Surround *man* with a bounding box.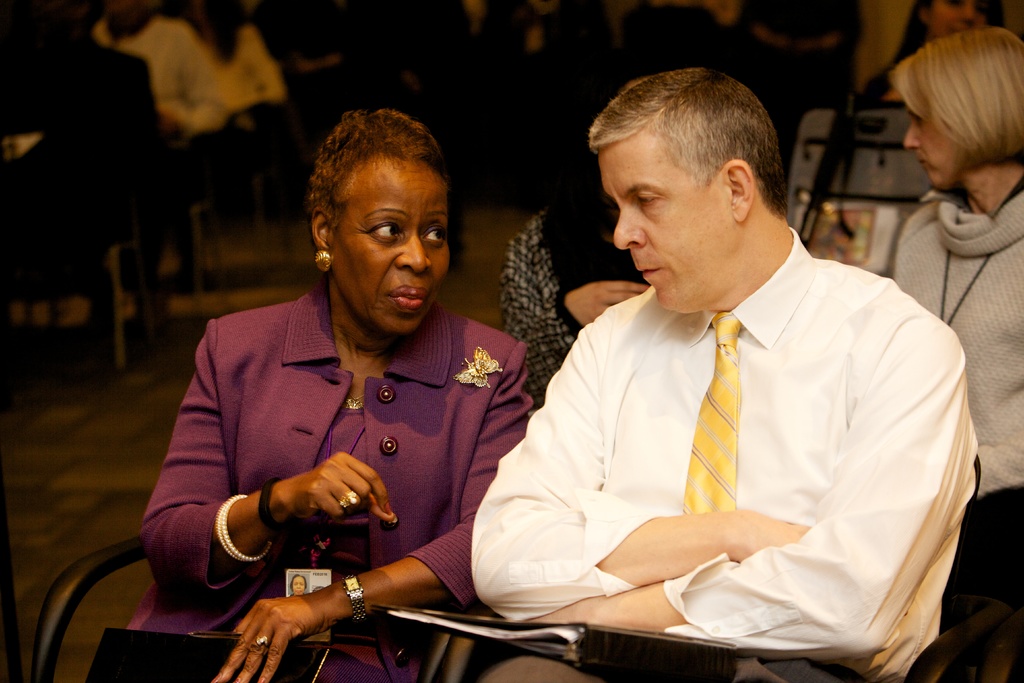
BBox(469, 42, 976, 658).
